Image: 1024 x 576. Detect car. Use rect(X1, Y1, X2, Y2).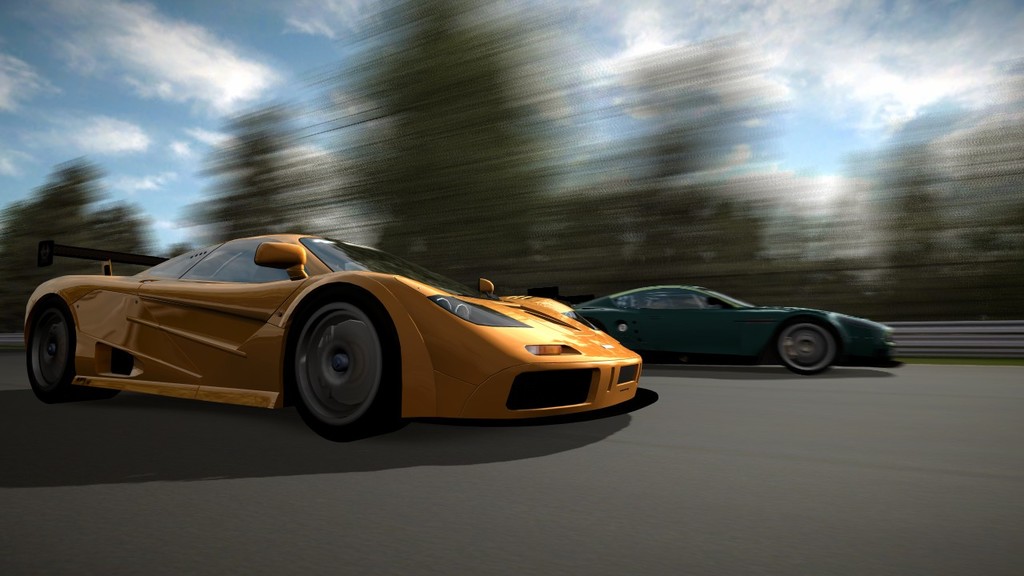
rect(568, 282, 905, 374).
